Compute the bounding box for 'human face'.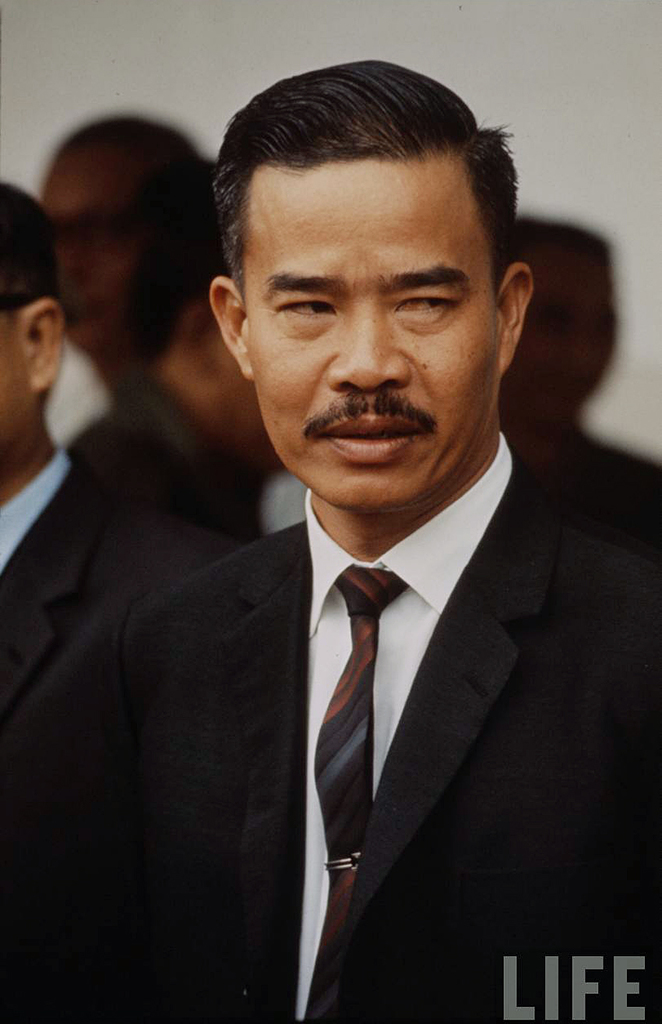
bbox(46, 140, 158, 349).
